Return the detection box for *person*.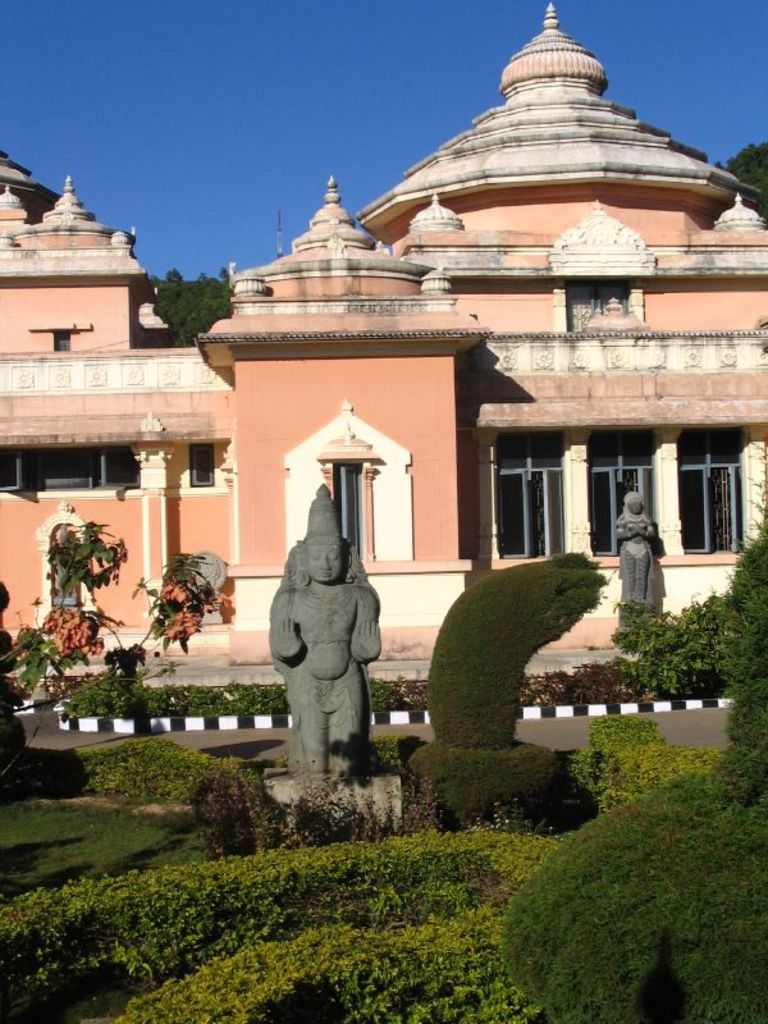
<box>278,475,401,796</box>.
